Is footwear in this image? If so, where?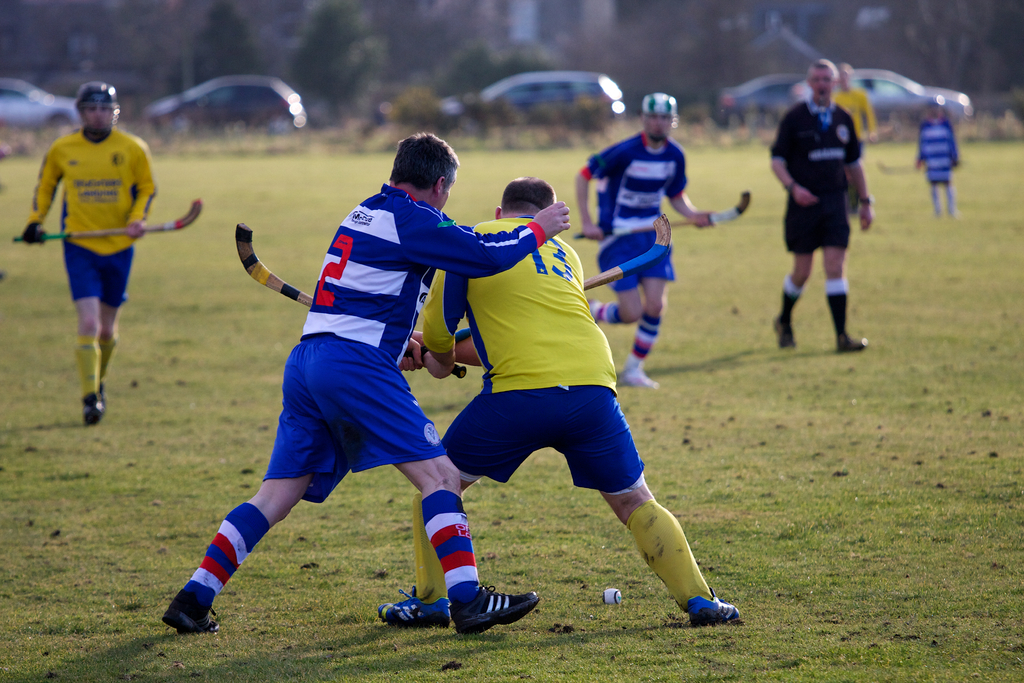
Yes, at {"left": 623, "top": 370, "right": 654, "bottom": 386}.
